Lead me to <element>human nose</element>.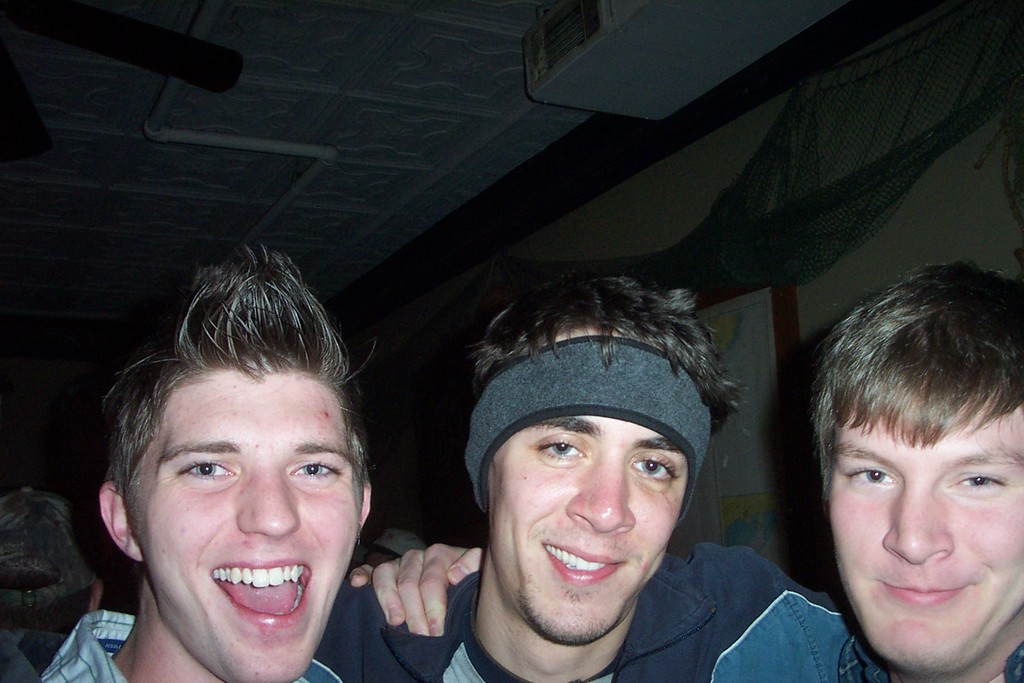
Lead to 880/477/954/567.
